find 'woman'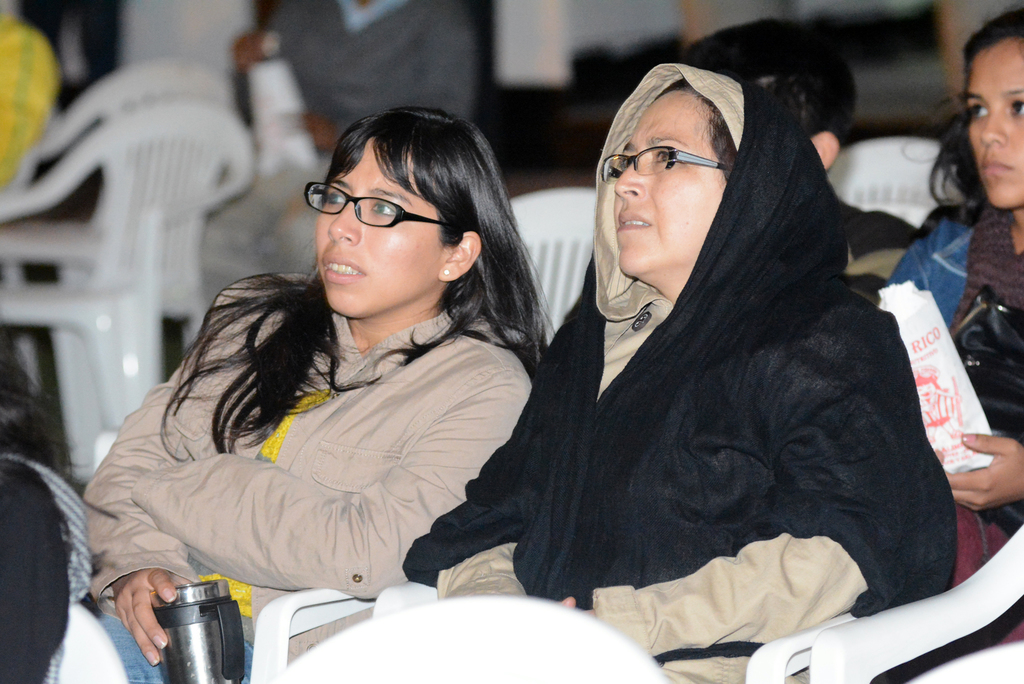
select_region(0, 315, 79, 683)
